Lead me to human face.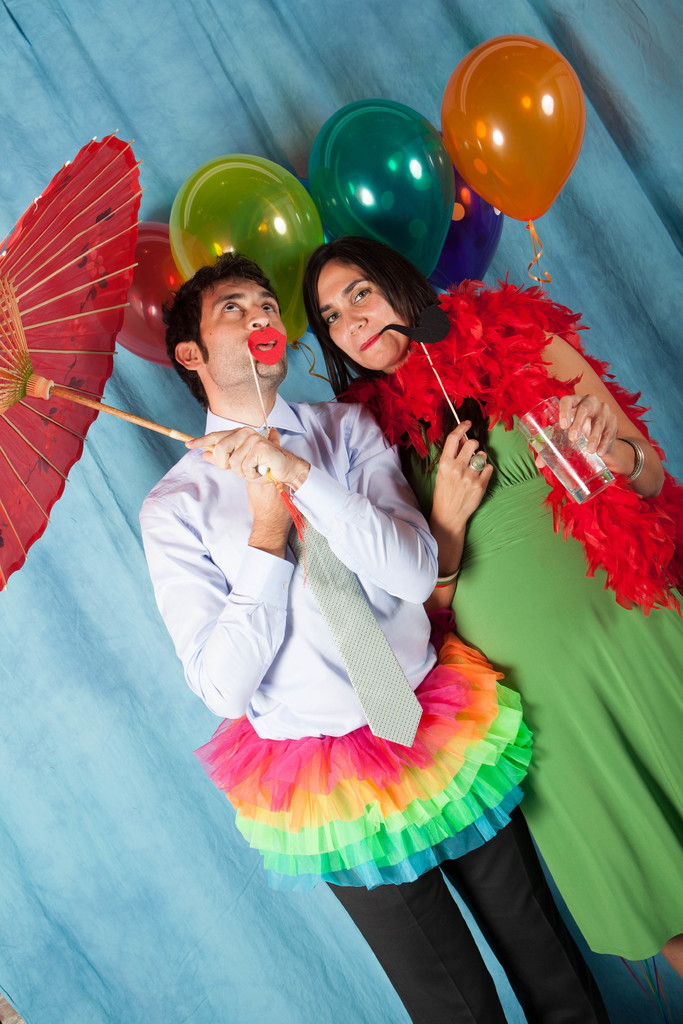
Lead to {"left": 319, "top": 260, "right": 409, "bottom": 371}.
